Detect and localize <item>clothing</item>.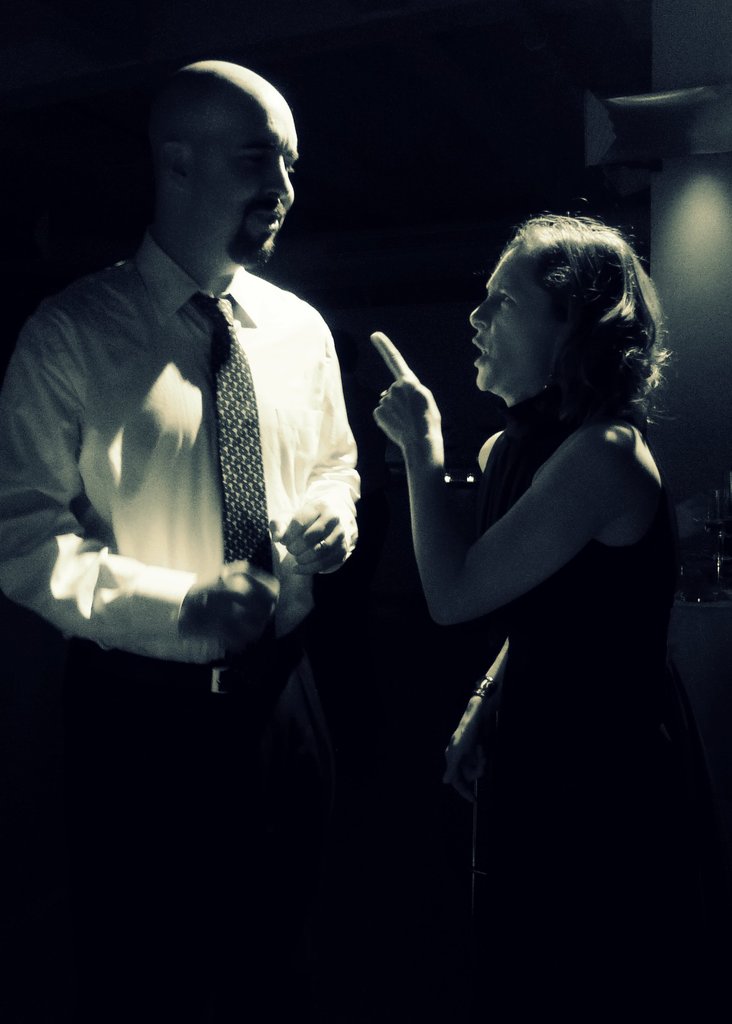
Localized at detection(0, 220, 358, 694).
